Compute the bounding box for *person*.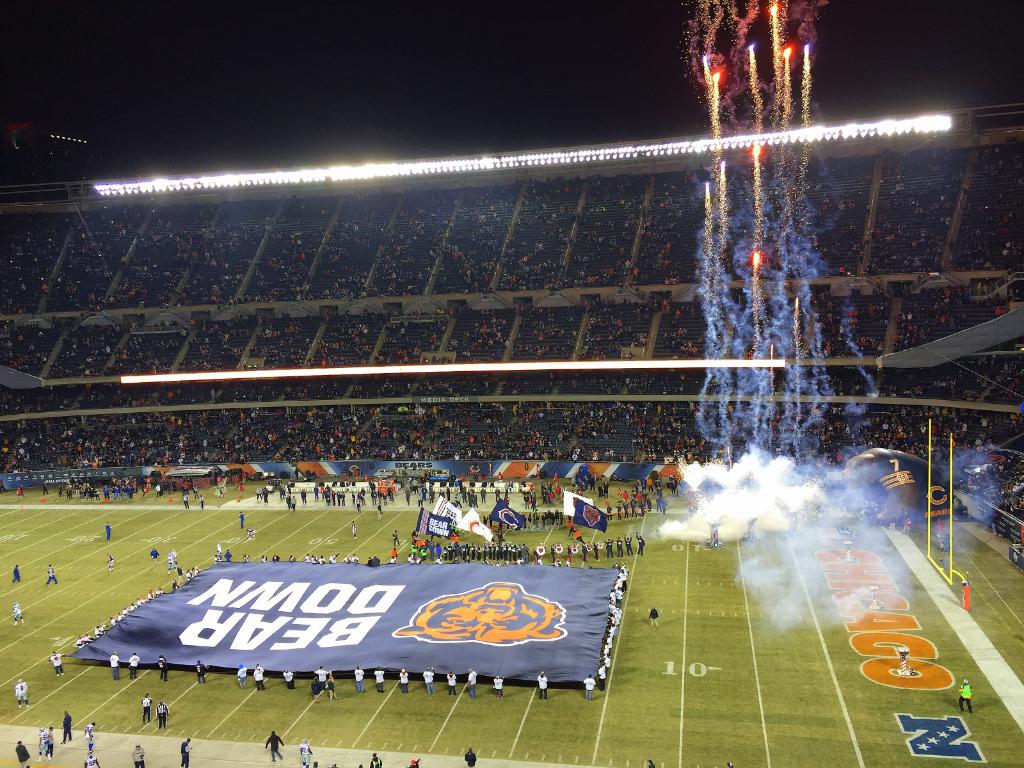
bbox=[563, 559, 570, 568].
